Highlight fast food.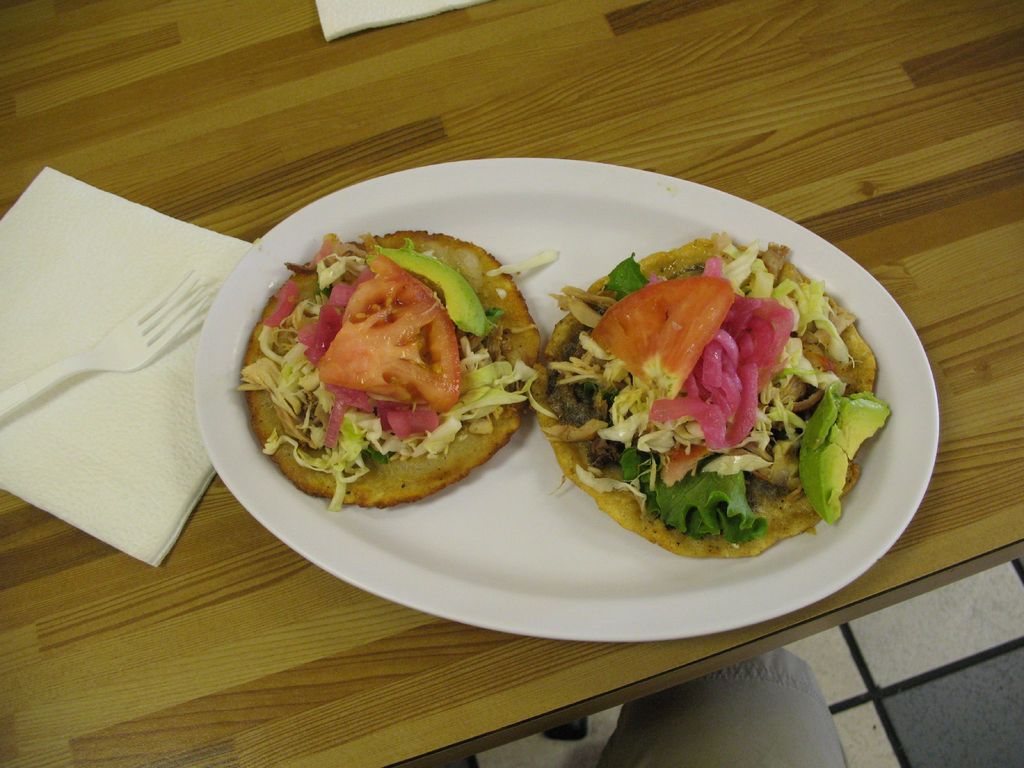
Highlighted region: <region>538, 233, 881, 563</region>.
